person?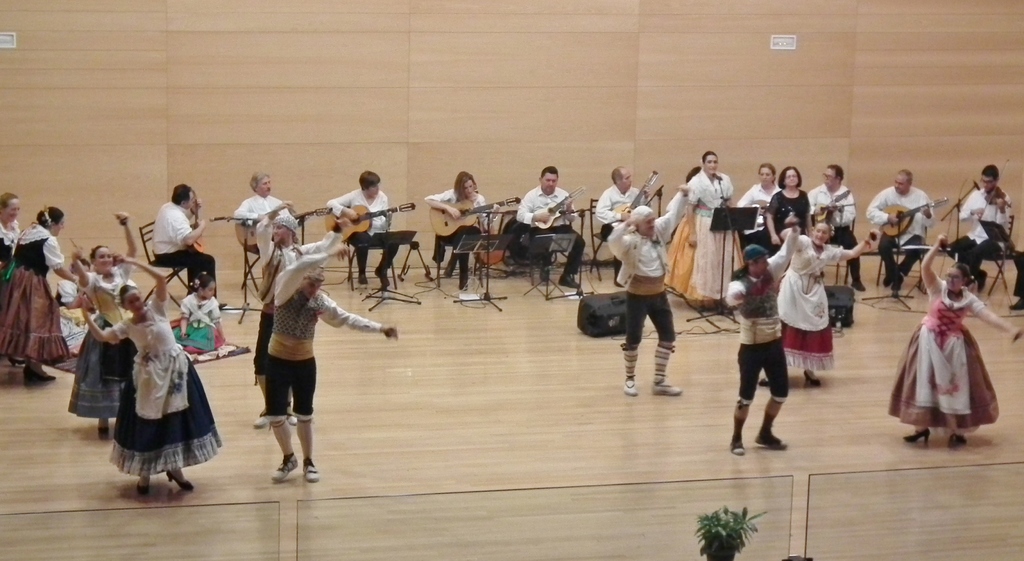
x1=329, y1=171, x2=400, y2=285
